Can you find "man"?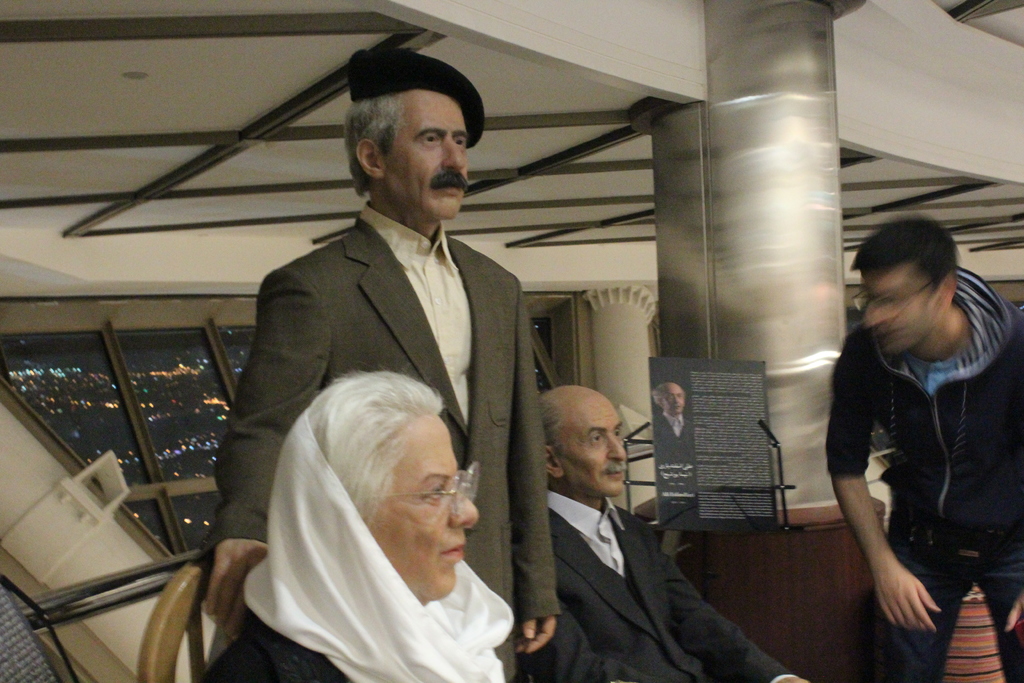
Yes, bounding box: bbox=[652, 383, 689, 440].
